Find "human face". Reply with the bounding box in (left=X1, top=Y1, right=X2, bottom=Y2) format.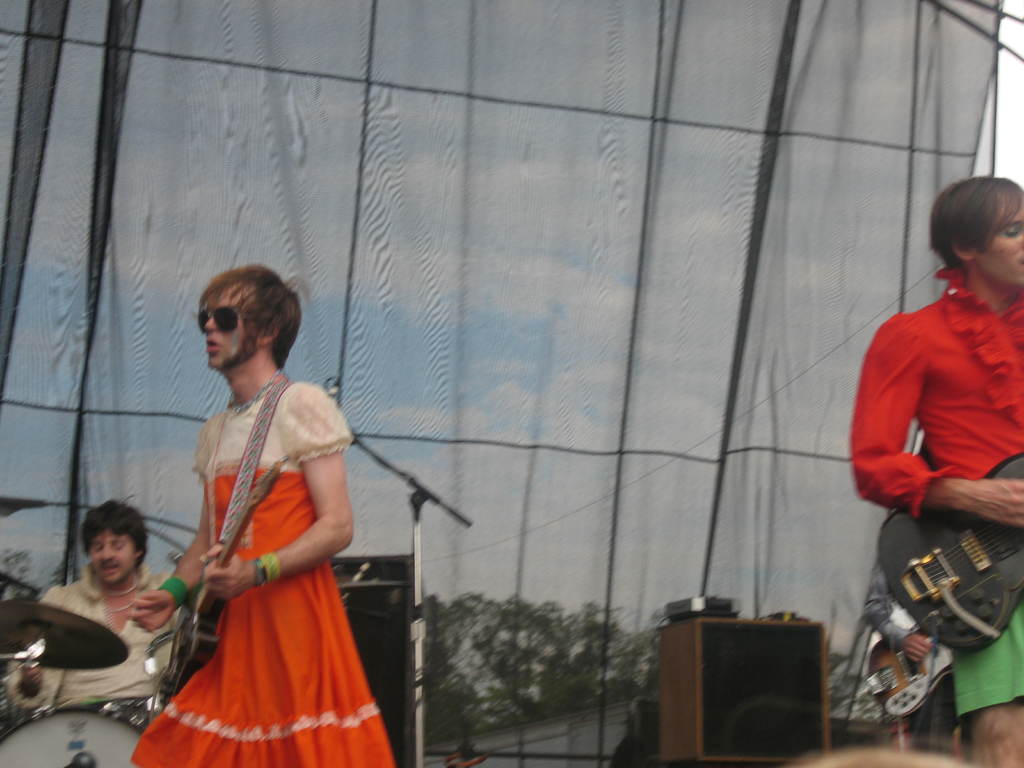
(left=204, top=282, right=261, bottom=369).
